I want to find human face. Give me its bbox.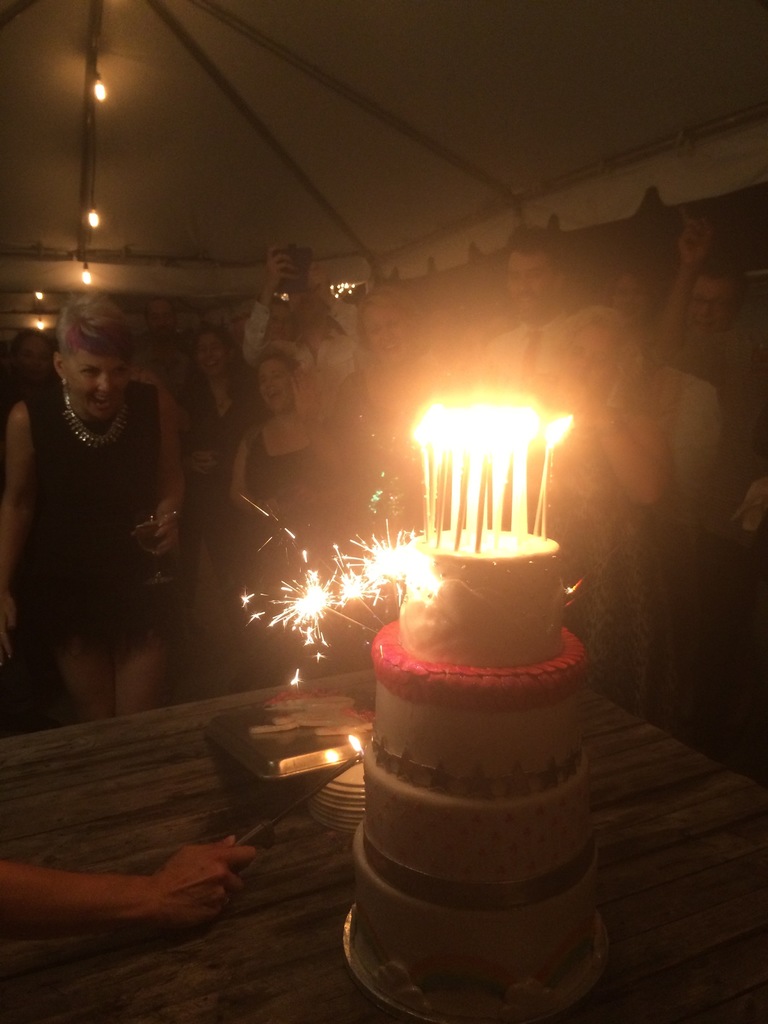
[x1=68, y1=353, x2=126, y2=419].
